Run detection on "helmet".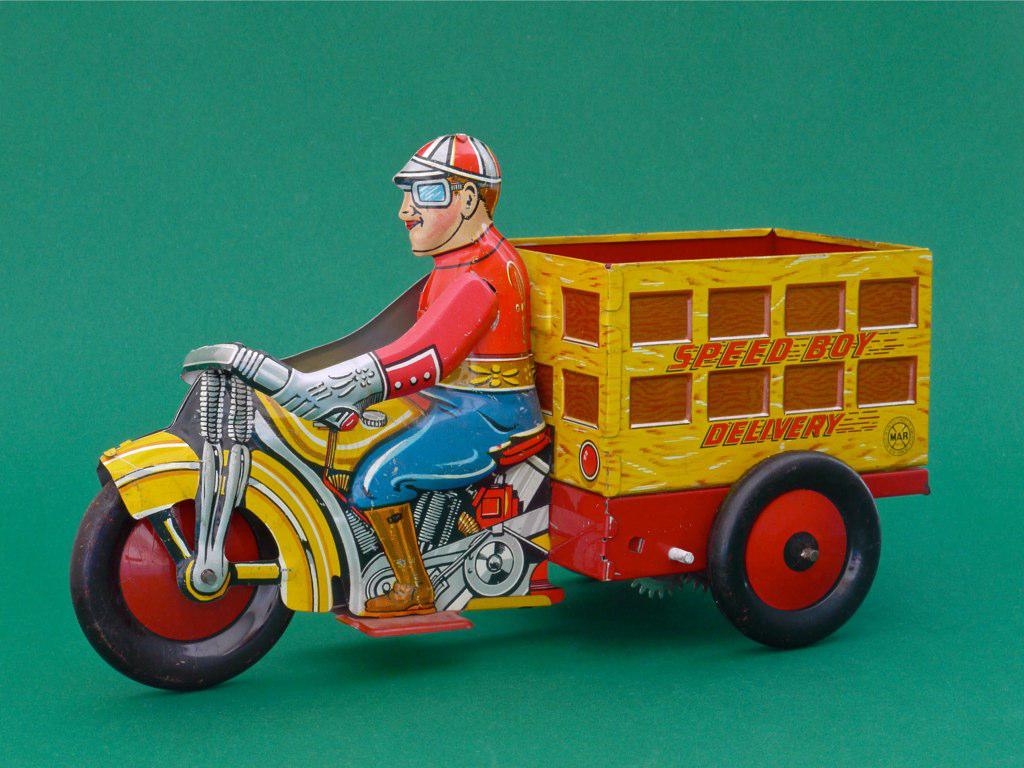
Result: detection(389, 138, 497, 256).
